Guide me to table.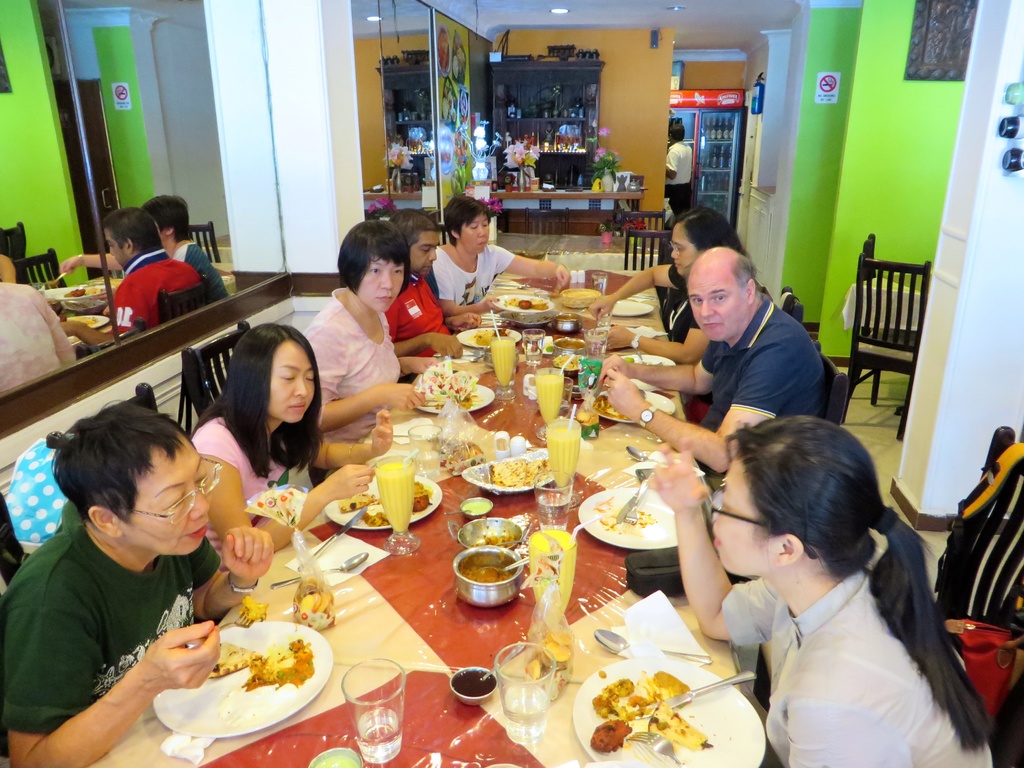
Guidance: bbox=[33, 274, 132, 353].
